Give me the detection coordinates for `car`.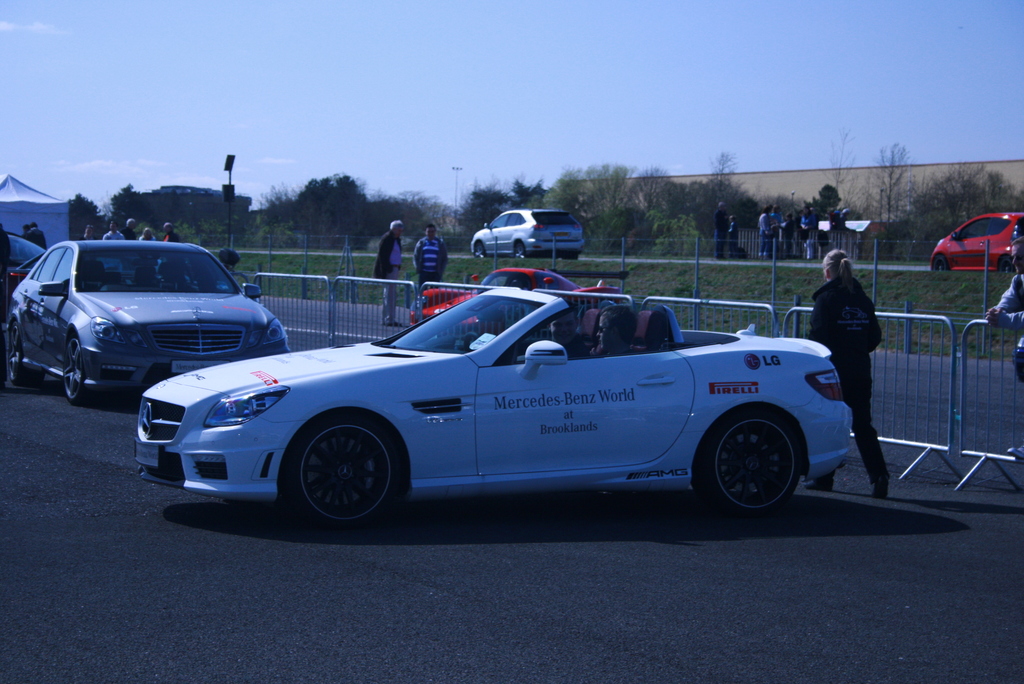
(left=929, top=211, right=1022, bottom=277).
